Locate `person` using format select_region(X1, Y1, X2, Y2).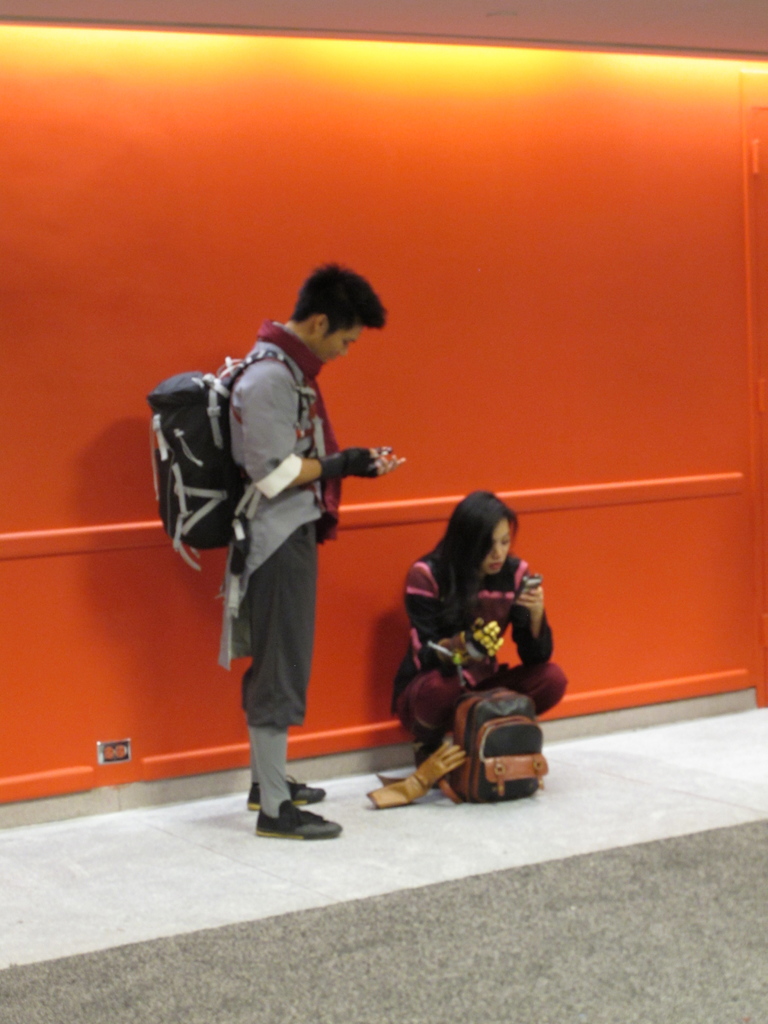
select_region(187, 269, 379, 836).
